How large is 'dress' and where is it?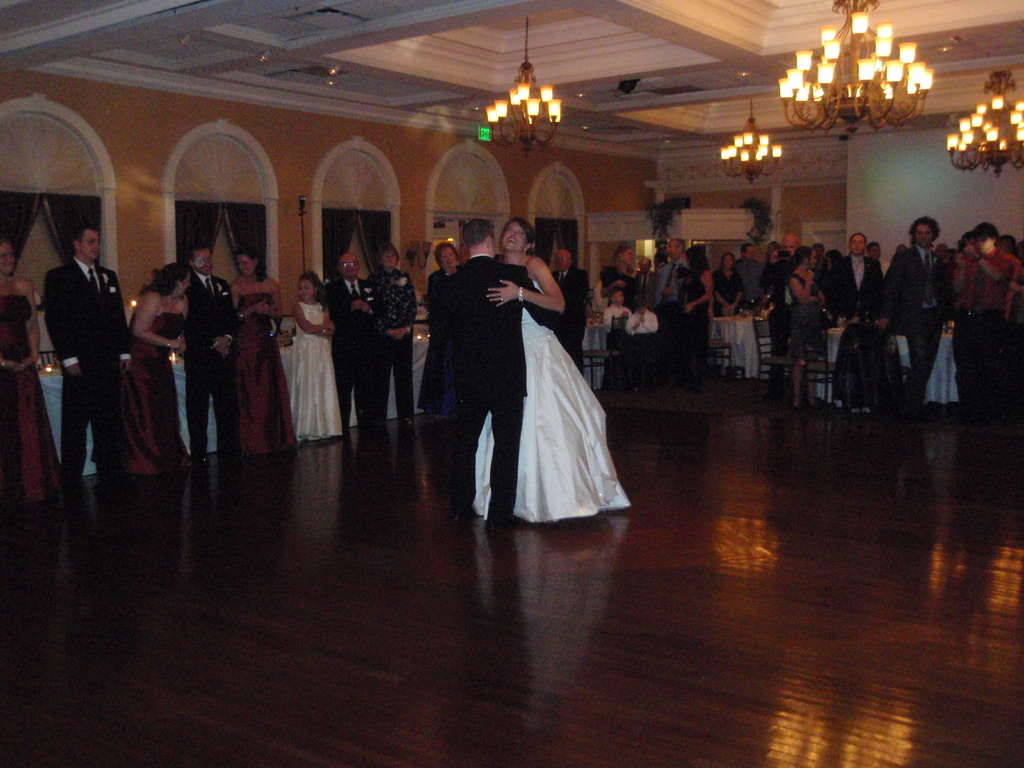
Bounding box: select_region(712, 273, 746, 316).
